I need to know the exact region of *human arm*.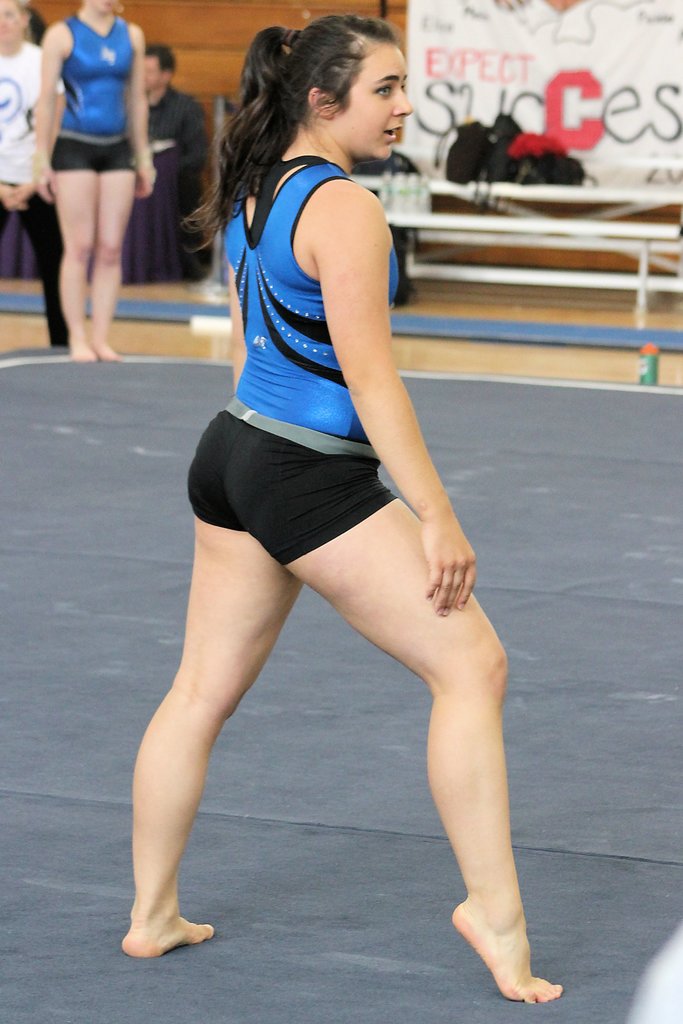
Region: x1=7, y1=45, x2=70, y2=225.
